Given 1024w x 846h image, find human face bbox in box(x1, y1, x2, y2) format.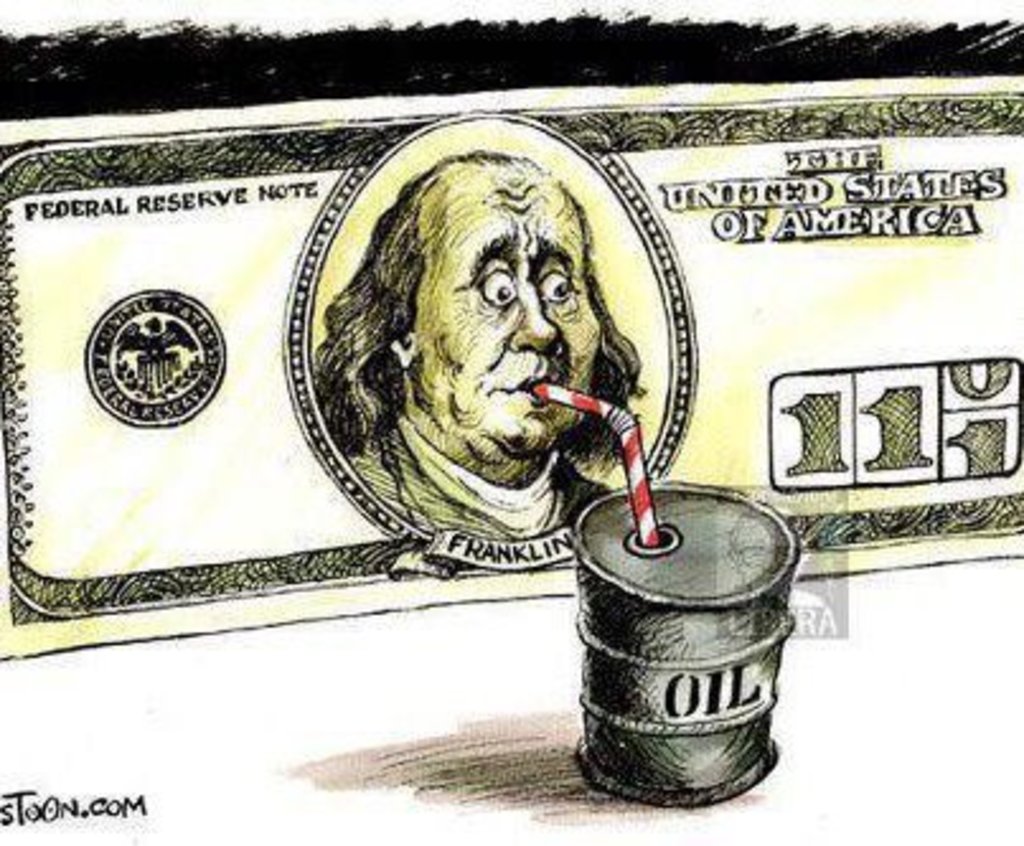
box(414, 163, 605, 452).
